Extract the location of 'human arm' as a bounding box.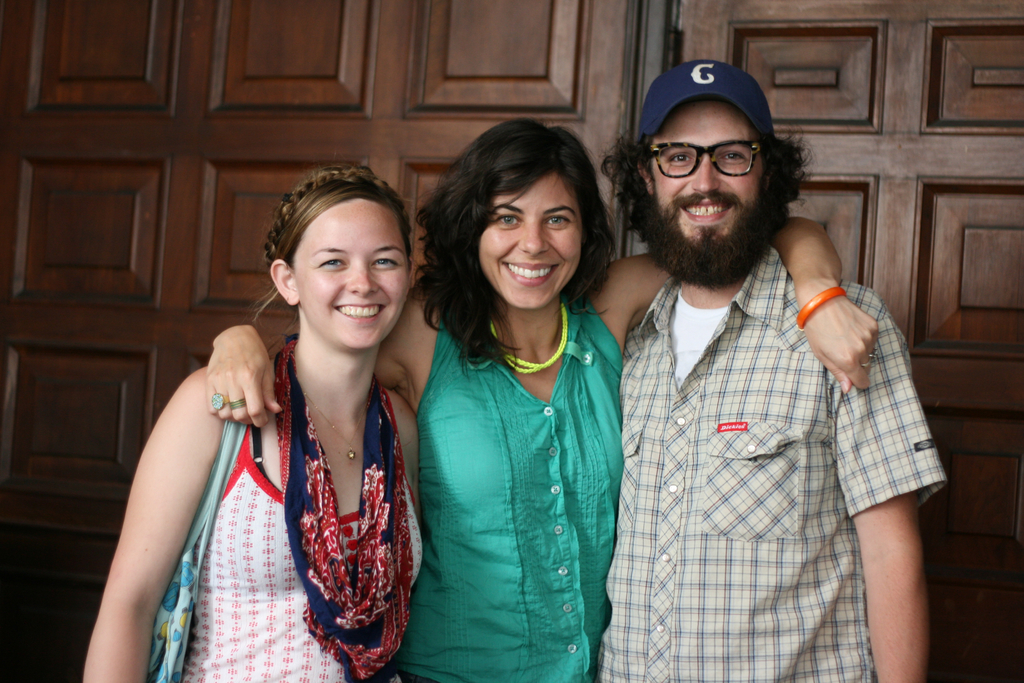
pyautogui.locateOnScreen(819, 289, 940, 682).
